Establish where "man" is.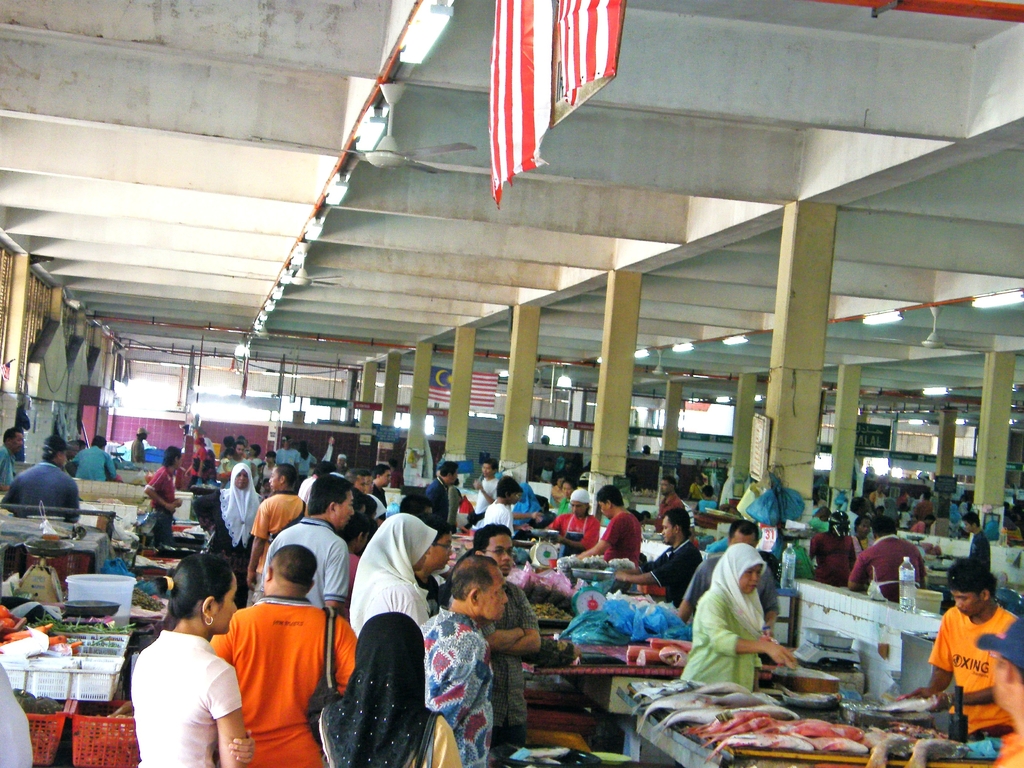
Established at (472, 459, 509, 516).
